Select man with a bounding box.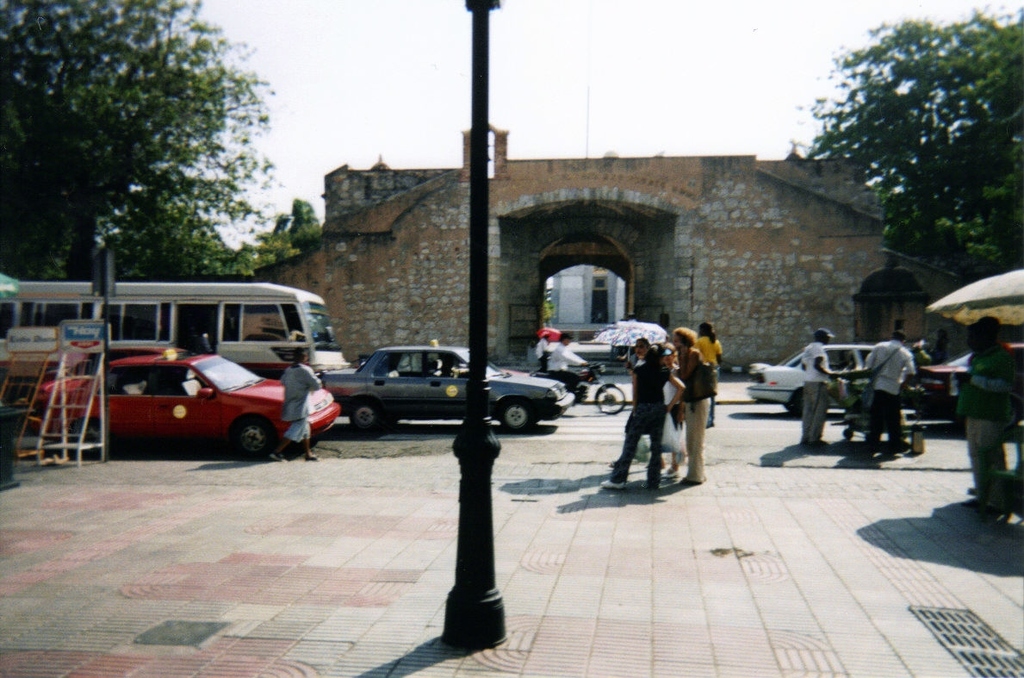
{"left": 841, "top": 326, "right": 915, "bottom": 454}.
